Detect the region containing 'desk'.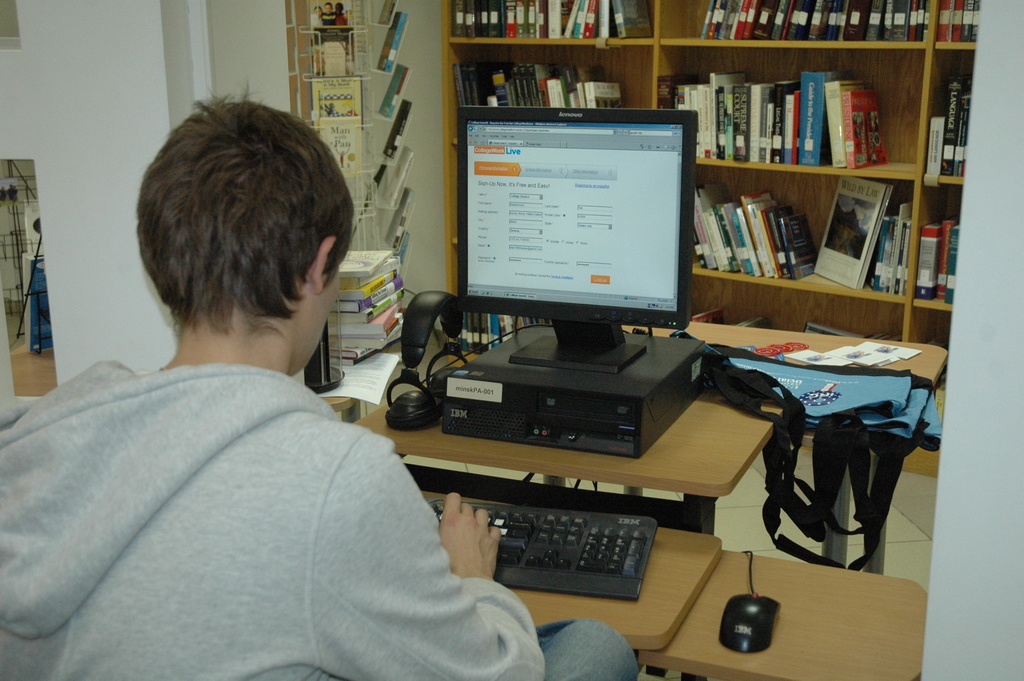
bbox(425, 491, 922, 678).
